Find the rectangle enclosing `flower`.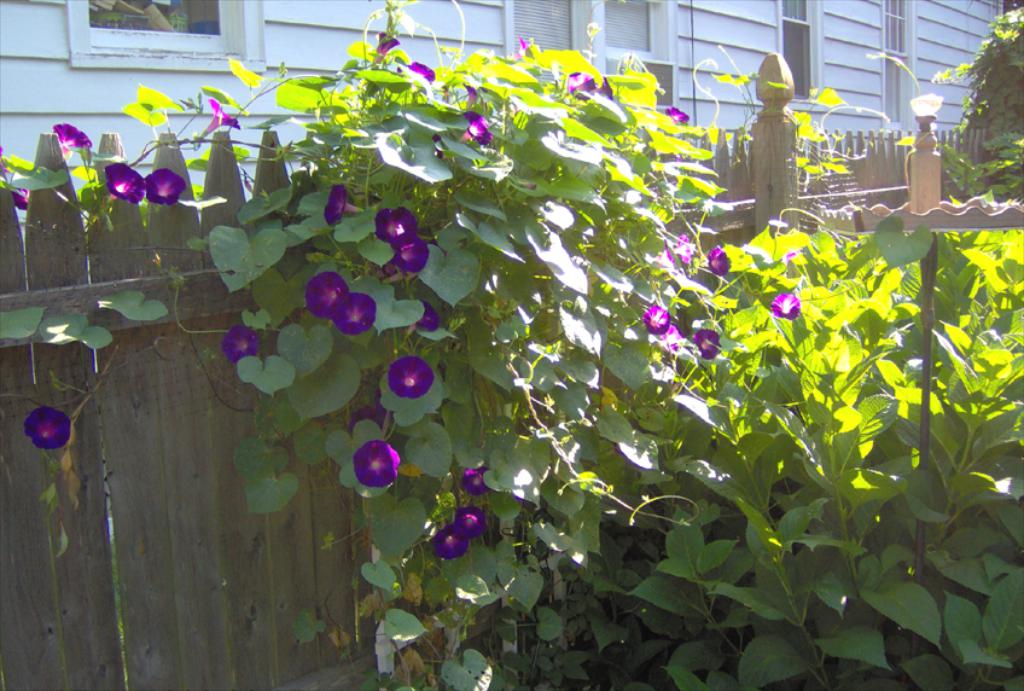
198 99 242 138.
